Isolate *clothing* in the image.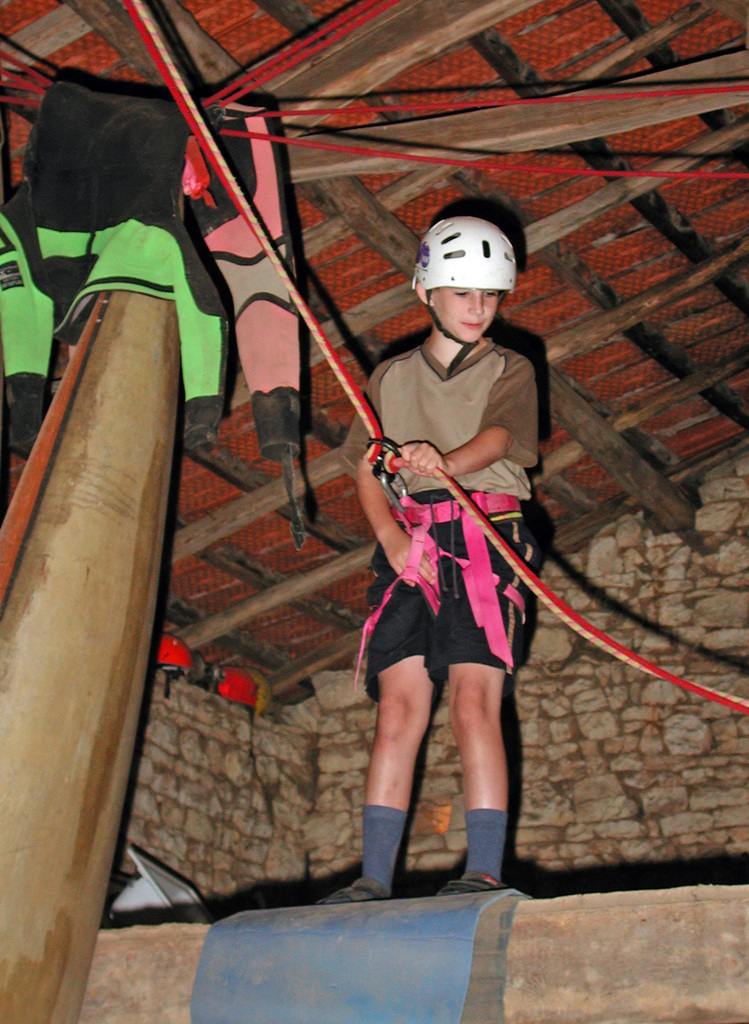
Isolated region: 370, 336, 543, 695.
